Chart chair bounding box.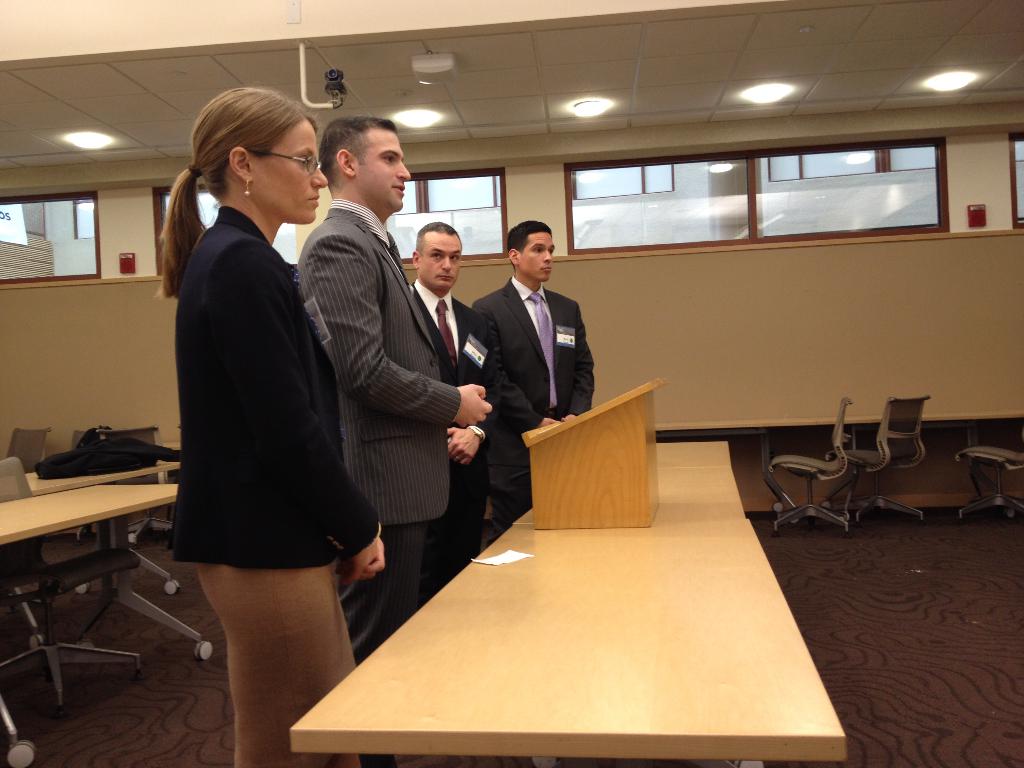
Charted: [left=820, top=396, right=932, bottom=529].
